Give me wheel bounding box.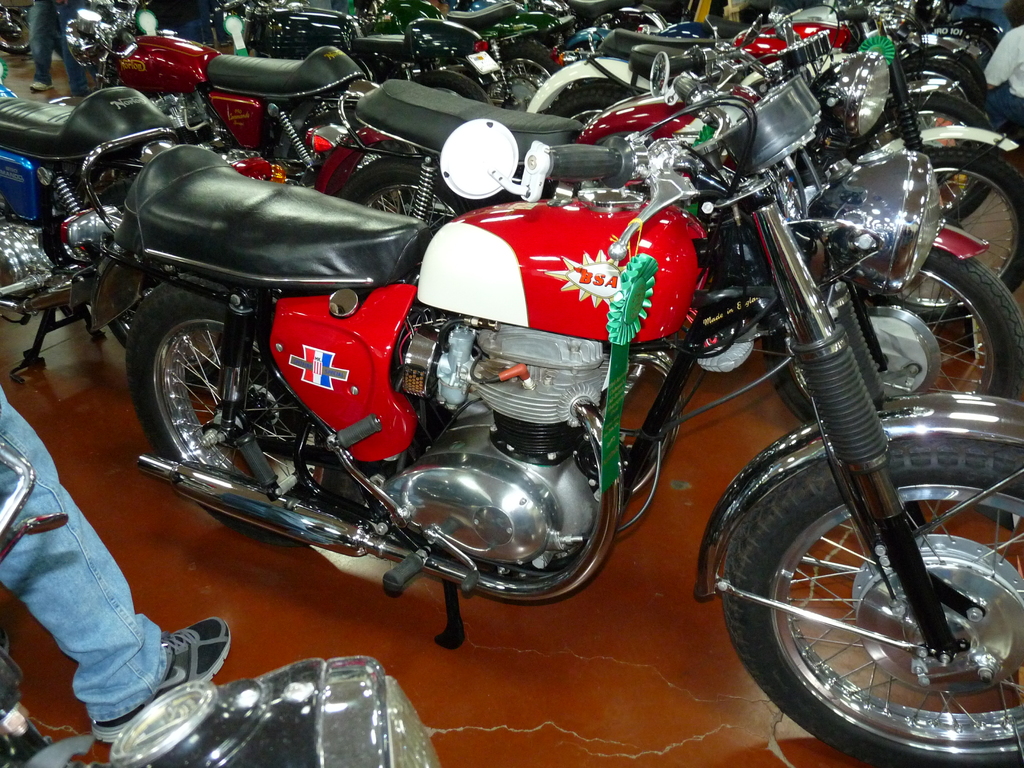
bbox=[535, 82, 644, 123].
